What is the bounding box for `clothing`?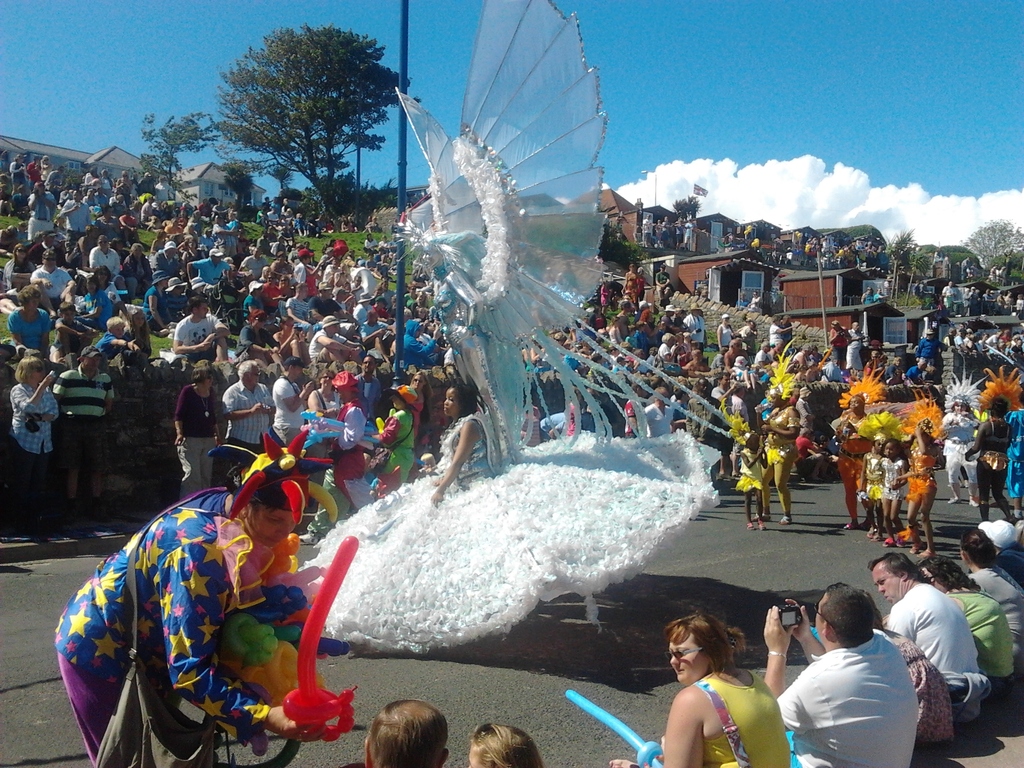
{"left": 885, "top": 463, "right": 913, "bottom": 500}.
